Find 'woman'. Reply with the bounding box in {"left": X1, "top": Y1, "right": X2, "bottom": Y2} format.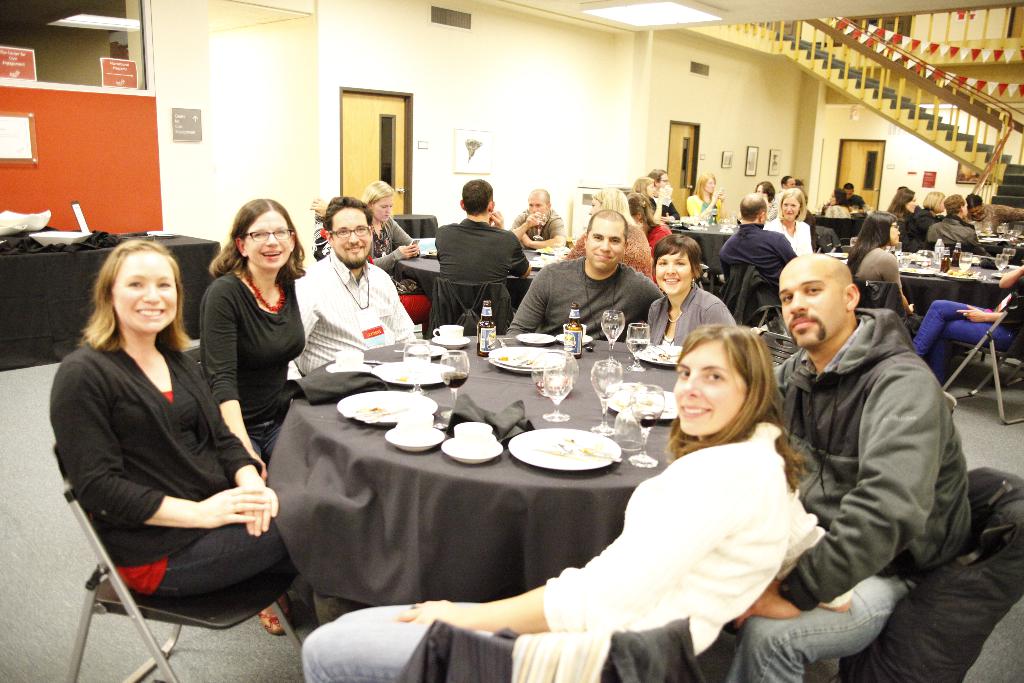
{"left": 51, "top": 212, "right": 257, "bottom": 653}.
